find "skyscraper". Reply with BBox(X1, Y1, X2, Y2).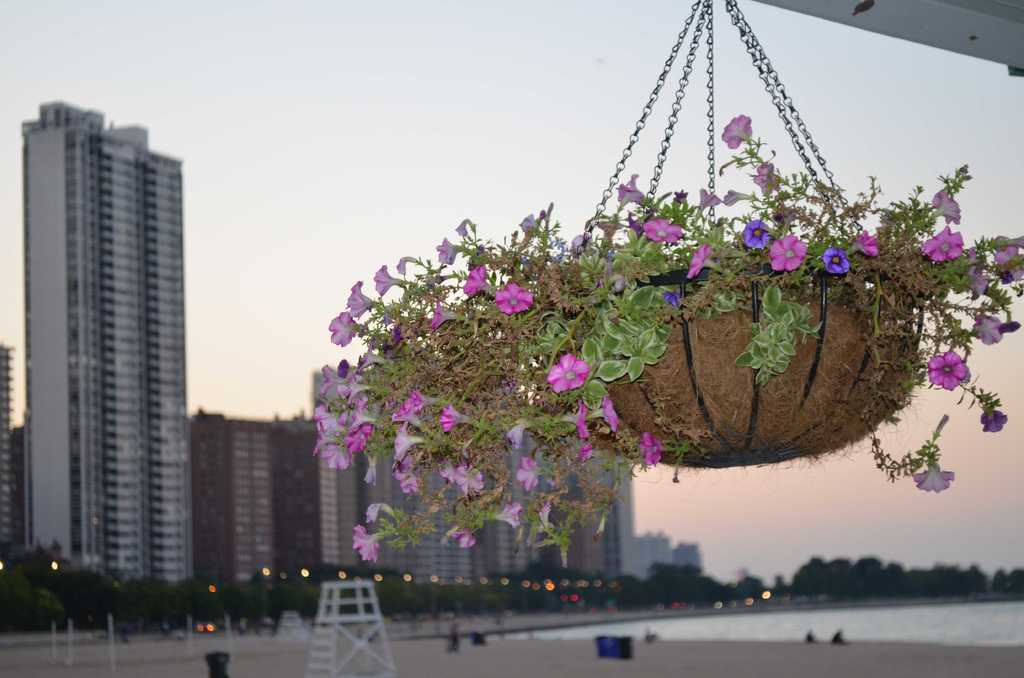
BBox(369, 429, 499, 583).
